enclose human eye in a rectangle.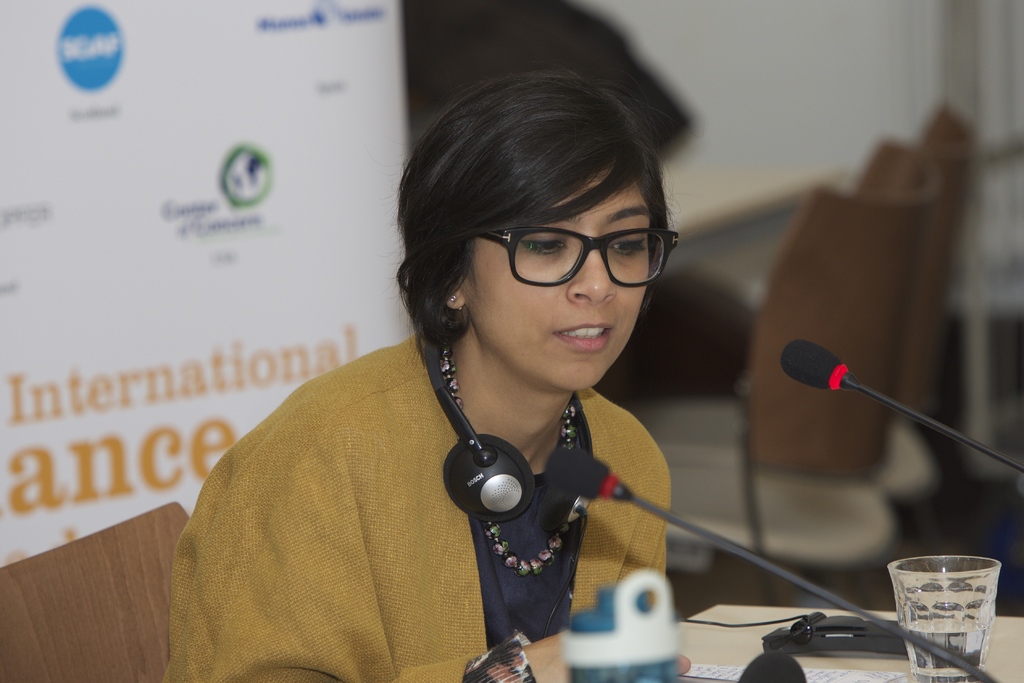
bbox=[522, 235, 572, 259].
